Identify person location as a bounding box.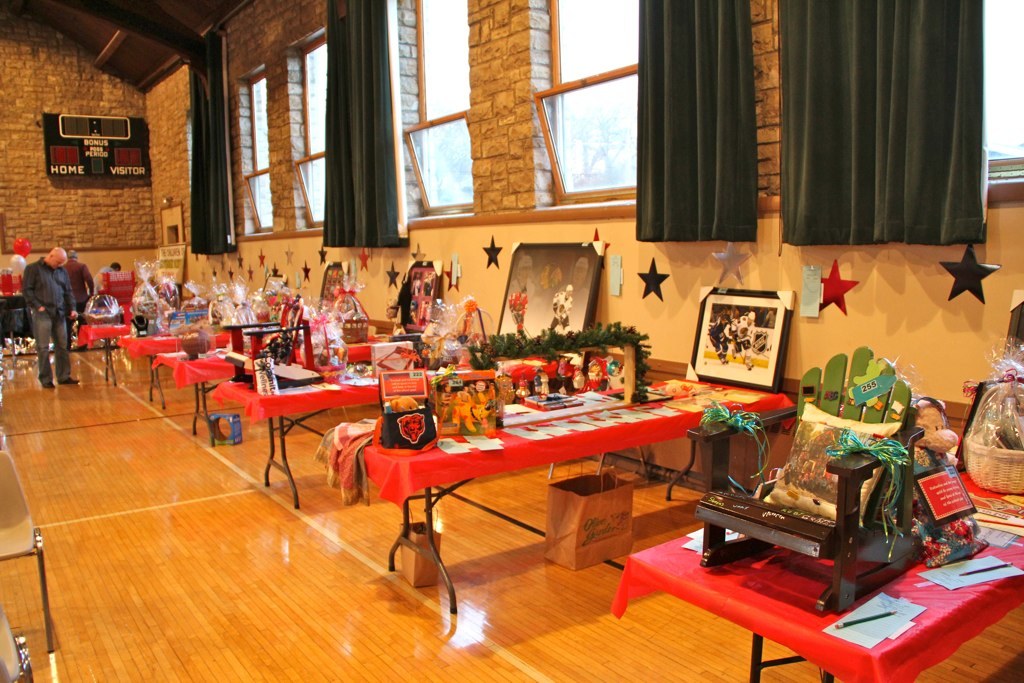
(95, 259, 119, 291).
